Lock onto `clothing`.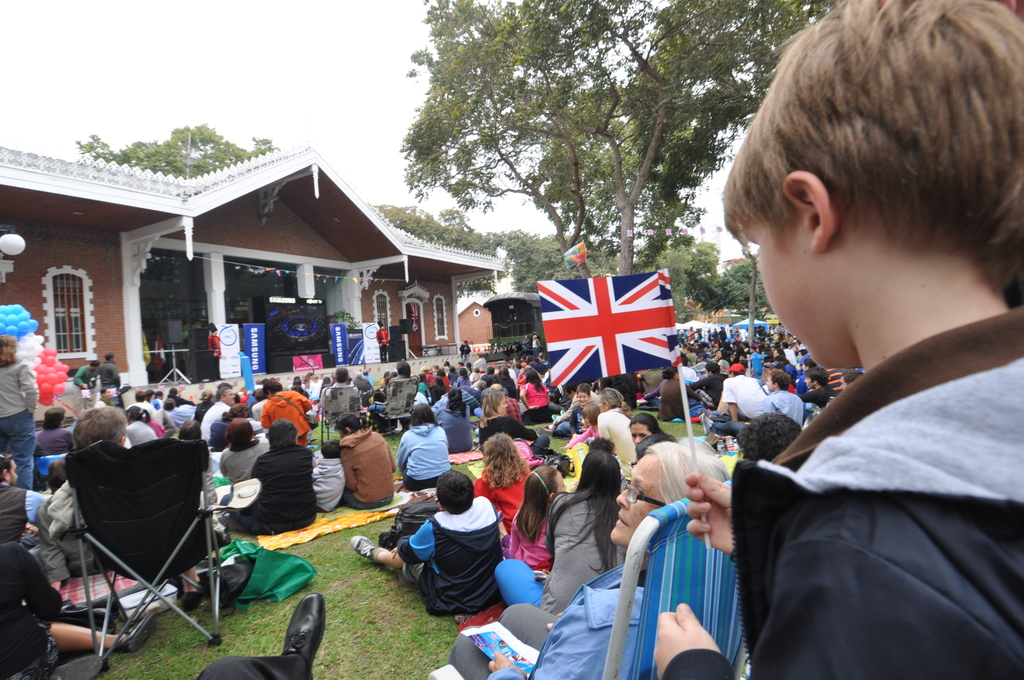
Locked: 374/332/390/355.
